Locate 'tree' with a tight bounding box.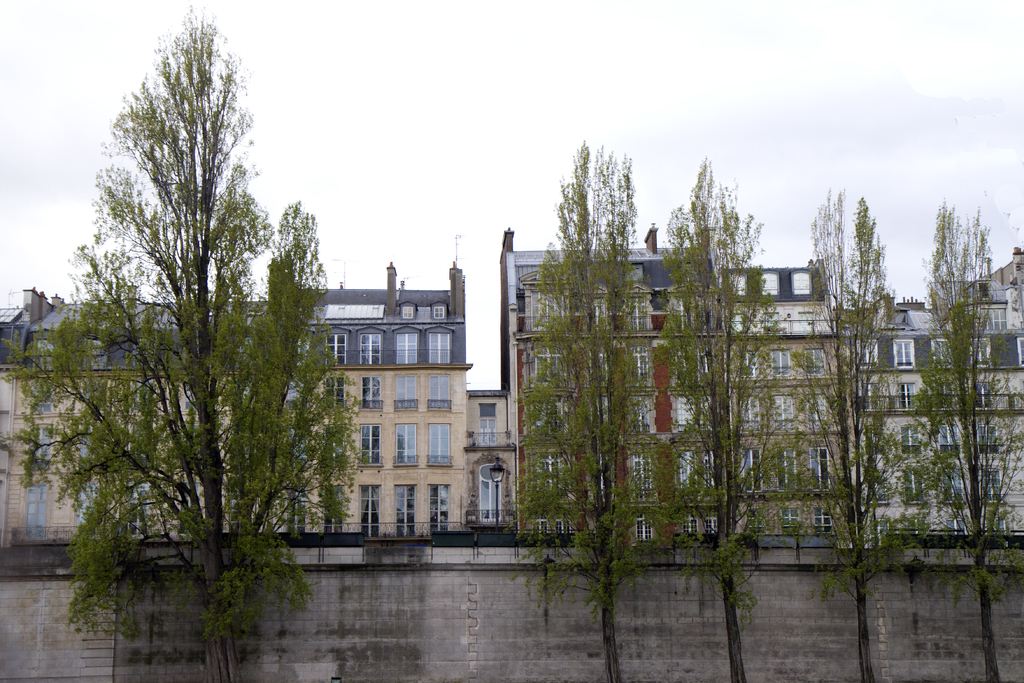
Rect(5, 3, 365, 682).
